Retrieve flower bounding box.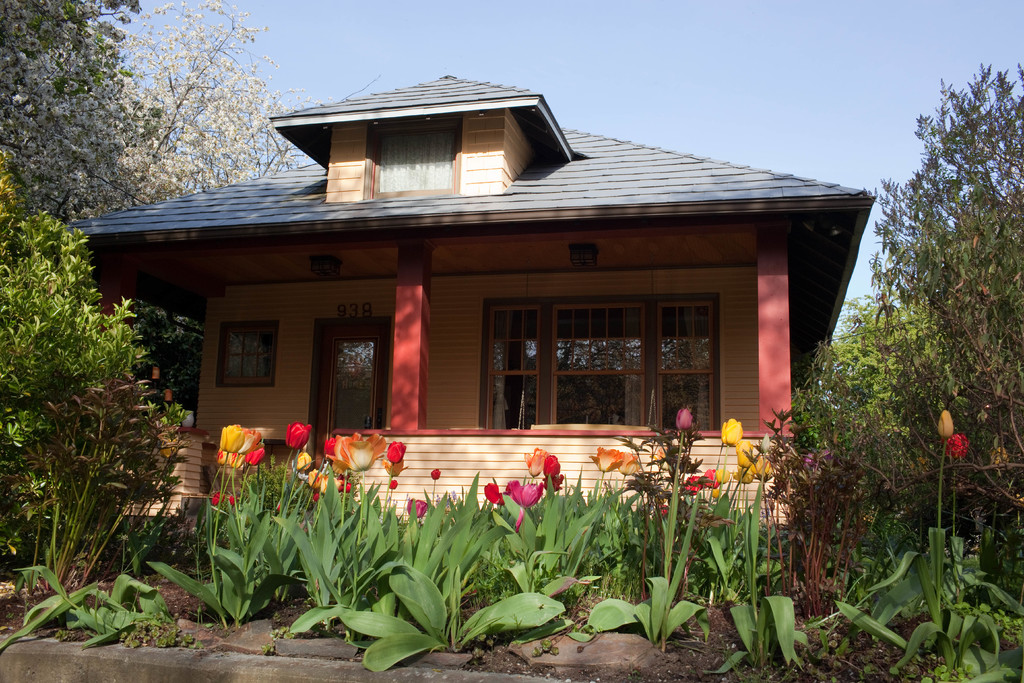
Bounding box: crop(936, 408, 956, 440).
